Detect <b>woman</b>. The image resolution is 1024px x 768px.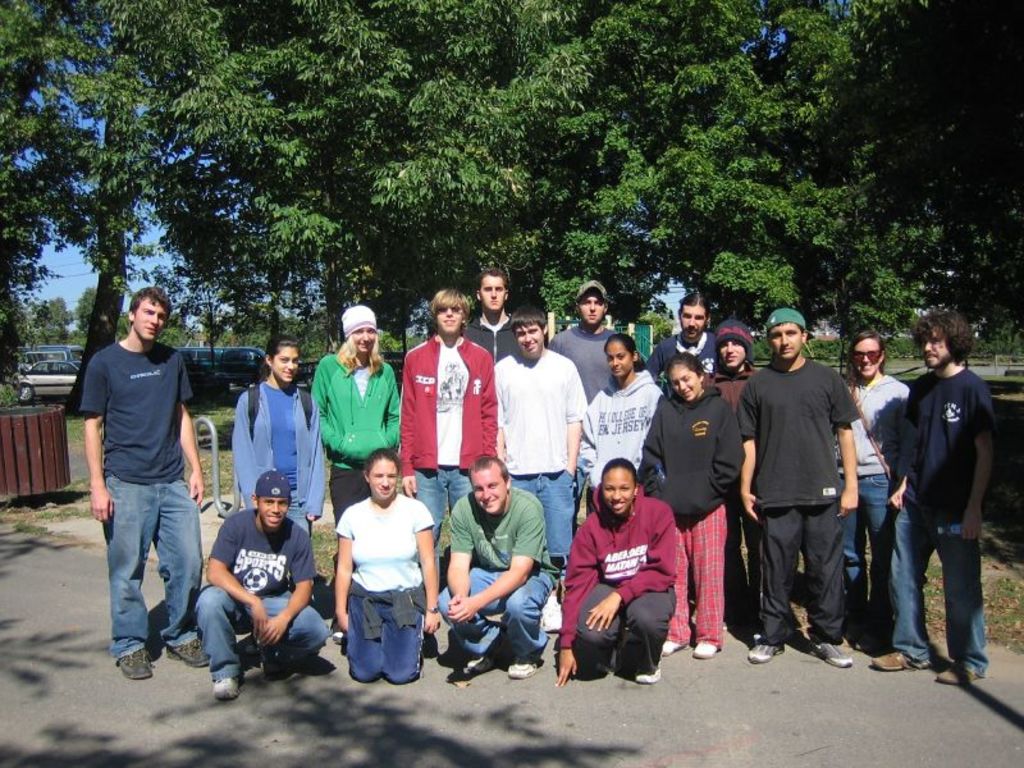
[x1=550, y1=460, x2=678, y2=687].
